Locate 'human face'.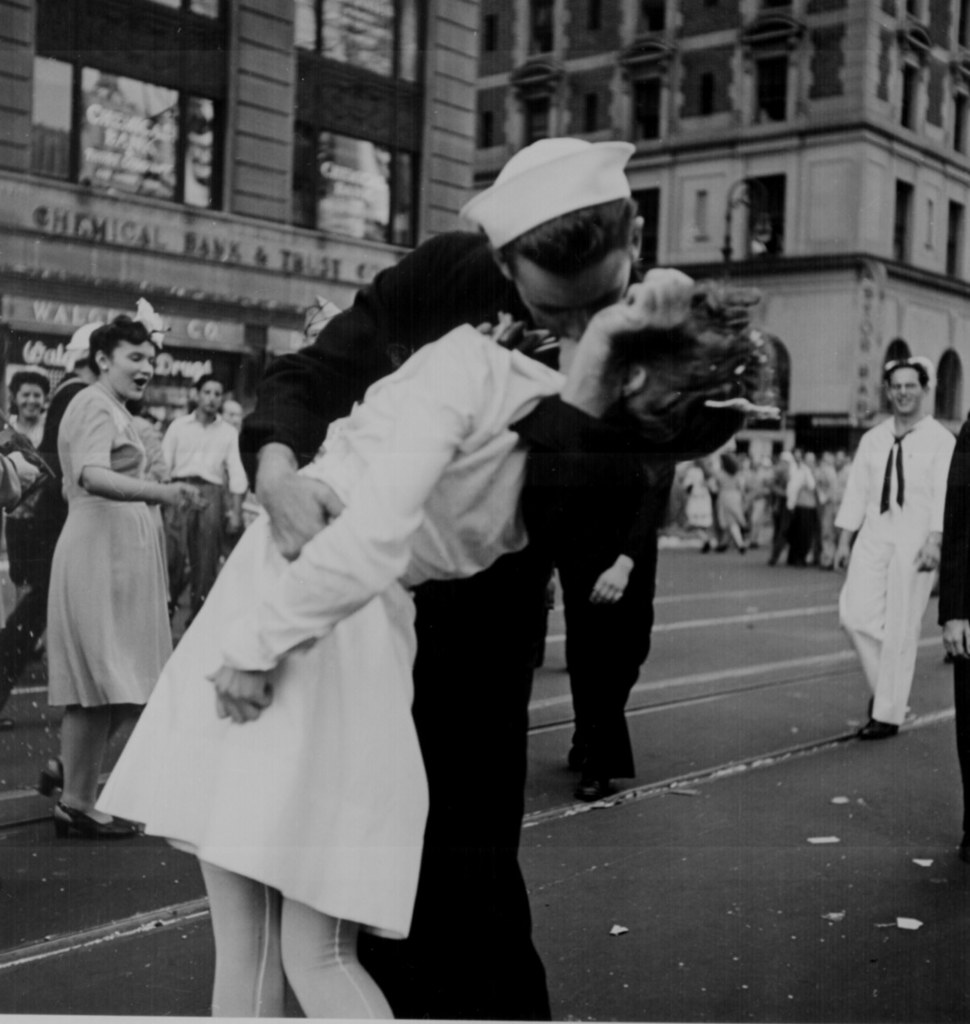
Bounding box: select_region(199, 383, 220, 414).
